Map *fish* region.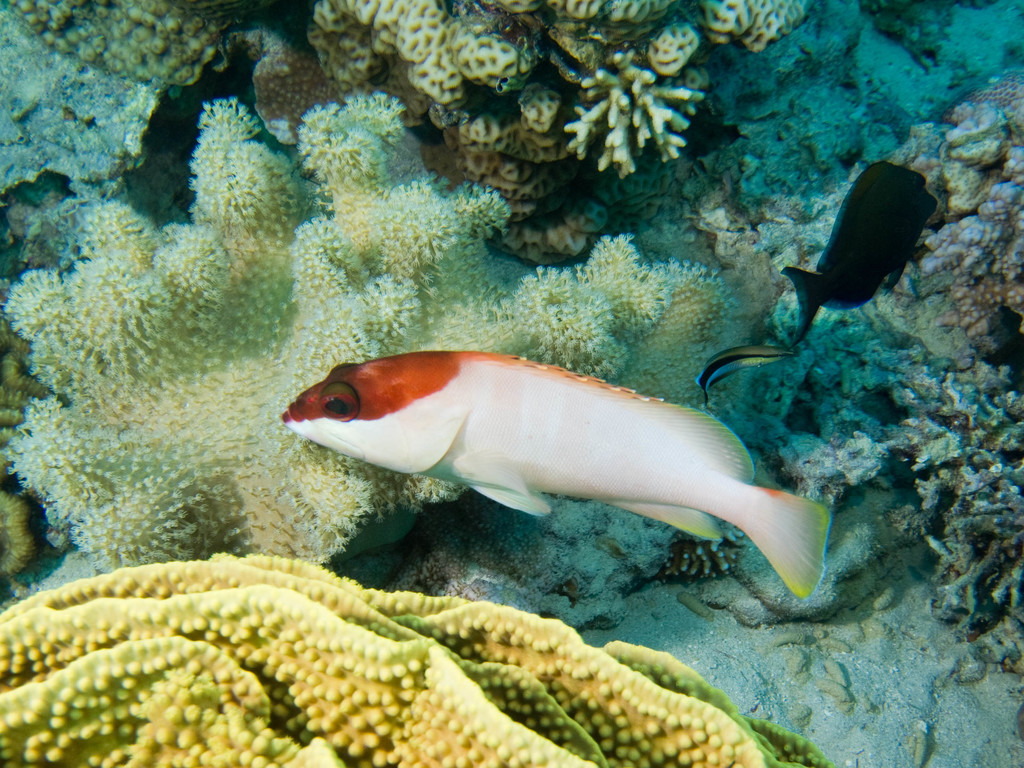
Mapped to l=692, t=170, r=942, b=398.
